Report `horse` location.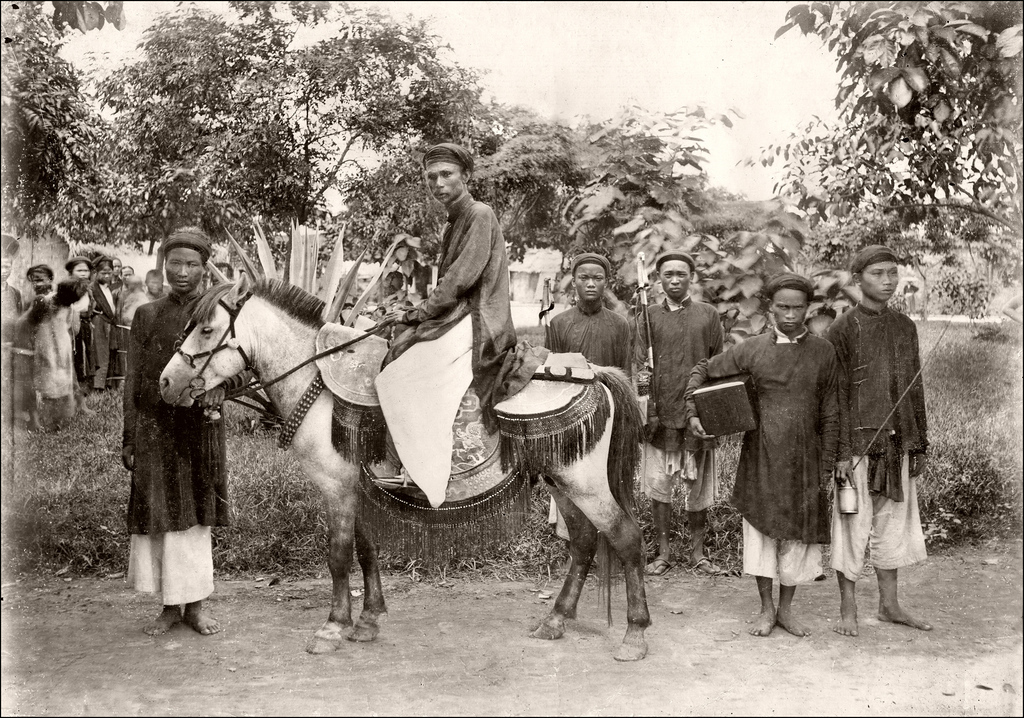
Report: <region>157, 271, 652, 664</region>.
